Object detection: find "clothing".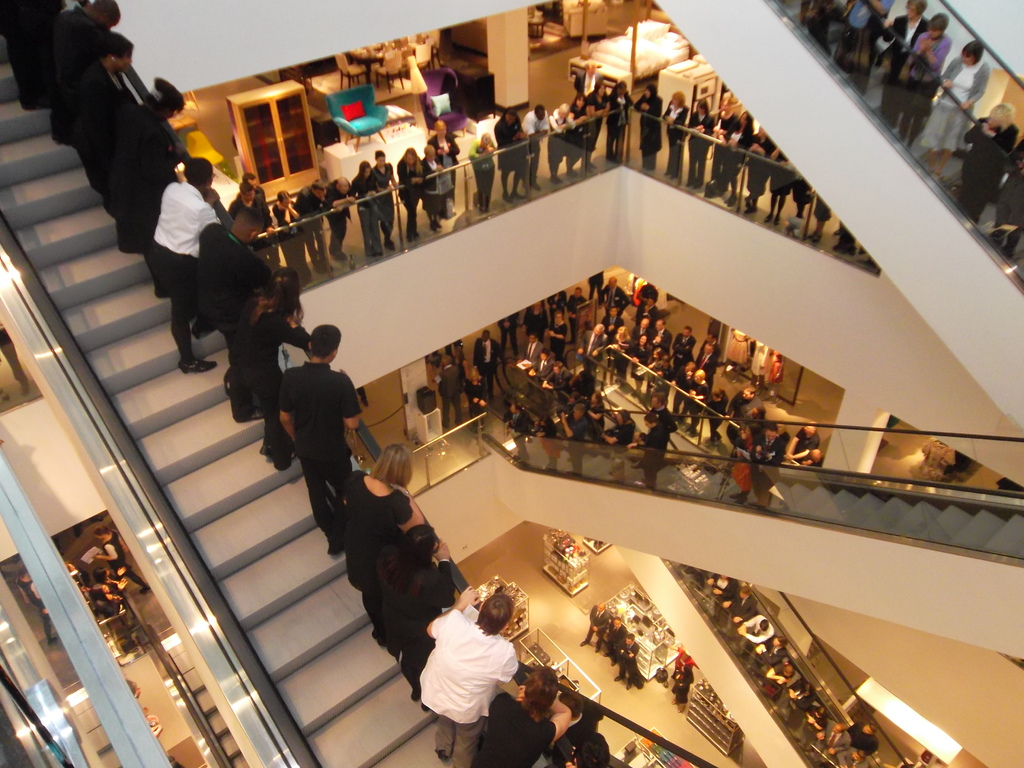
left=95, top=592, right=125, bottom=623.
